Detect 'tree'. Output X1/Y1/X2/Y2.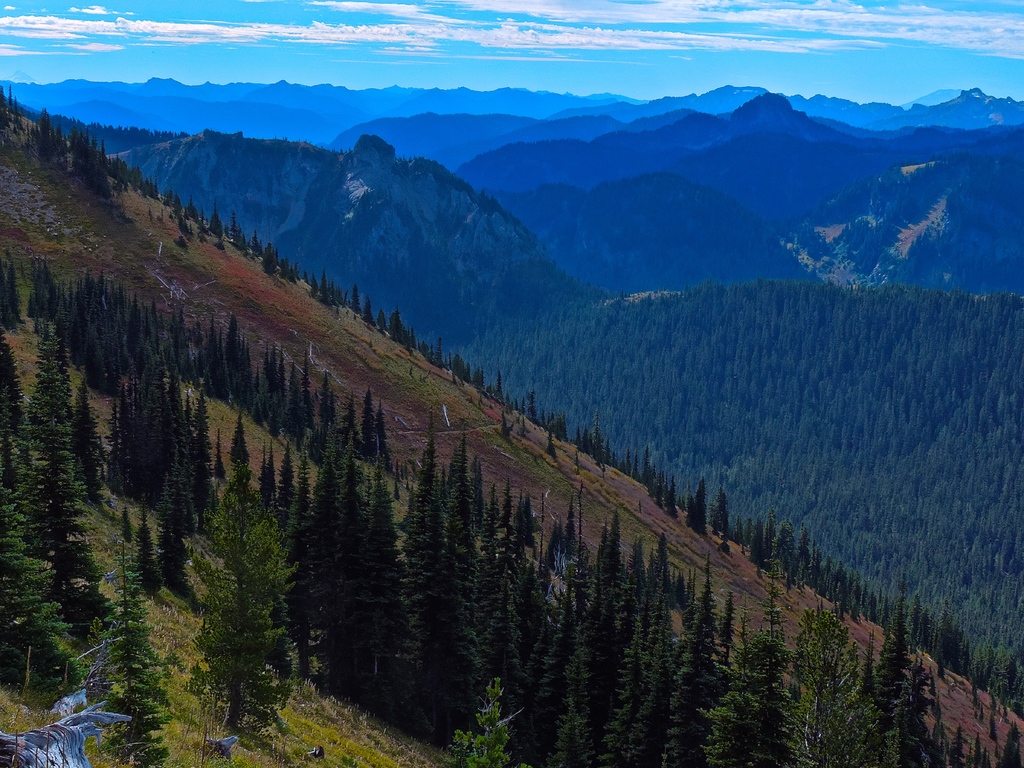
170/192/184/217.
